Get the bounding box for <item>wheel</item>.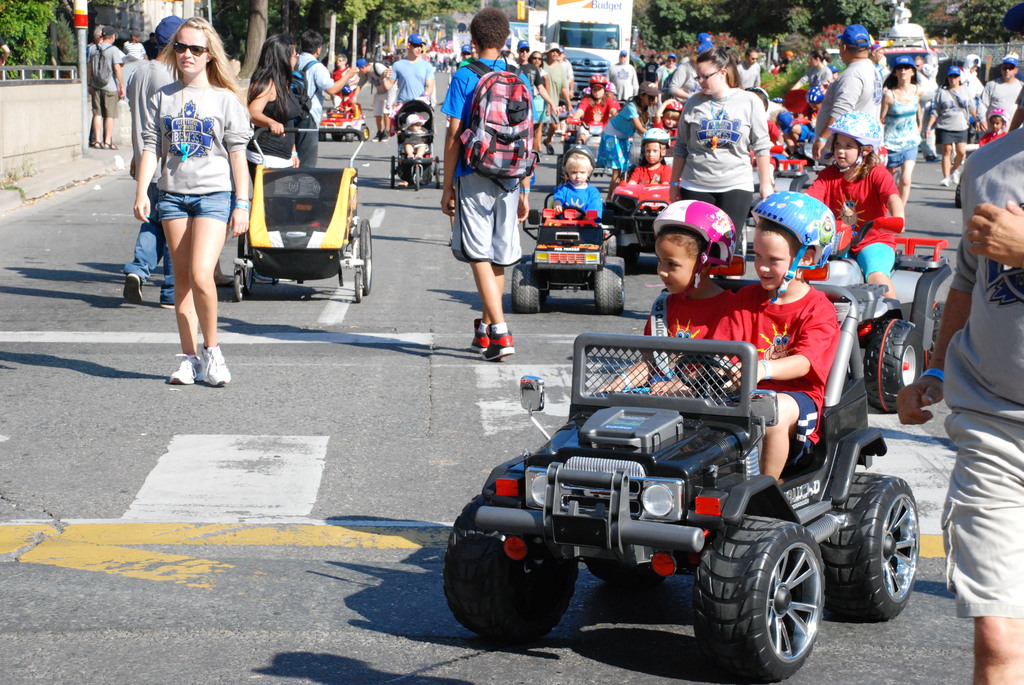
[334, 104, 347, 113].
